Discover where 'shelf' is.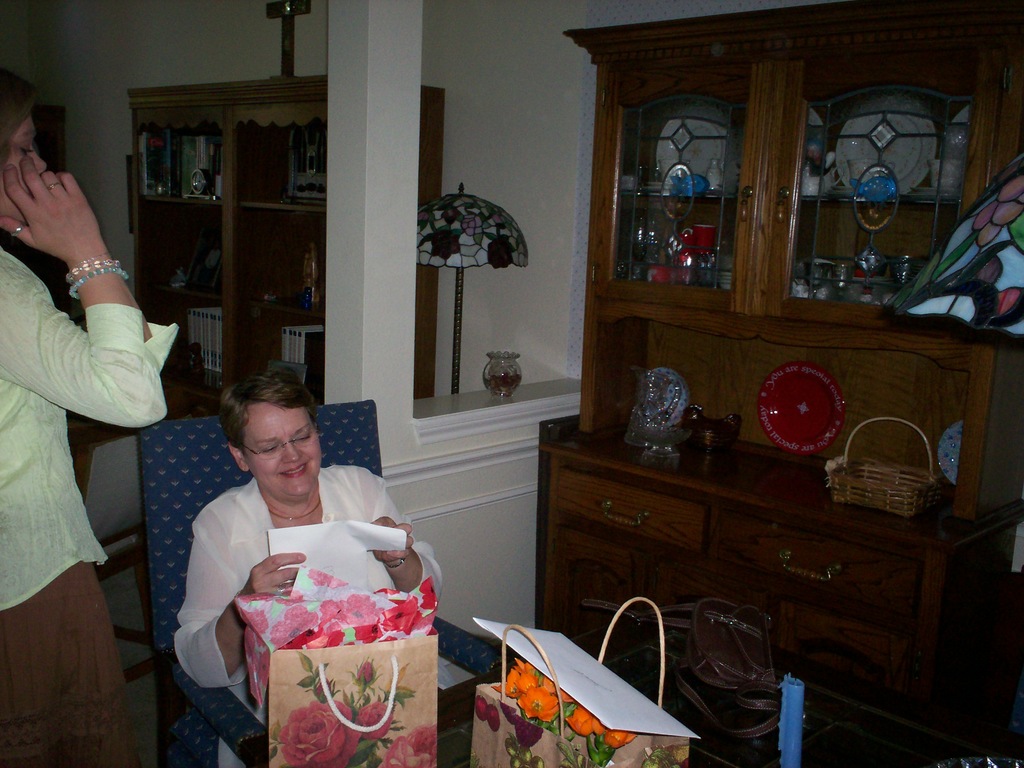
Discovered at rect(118, 88, 225, 182).
